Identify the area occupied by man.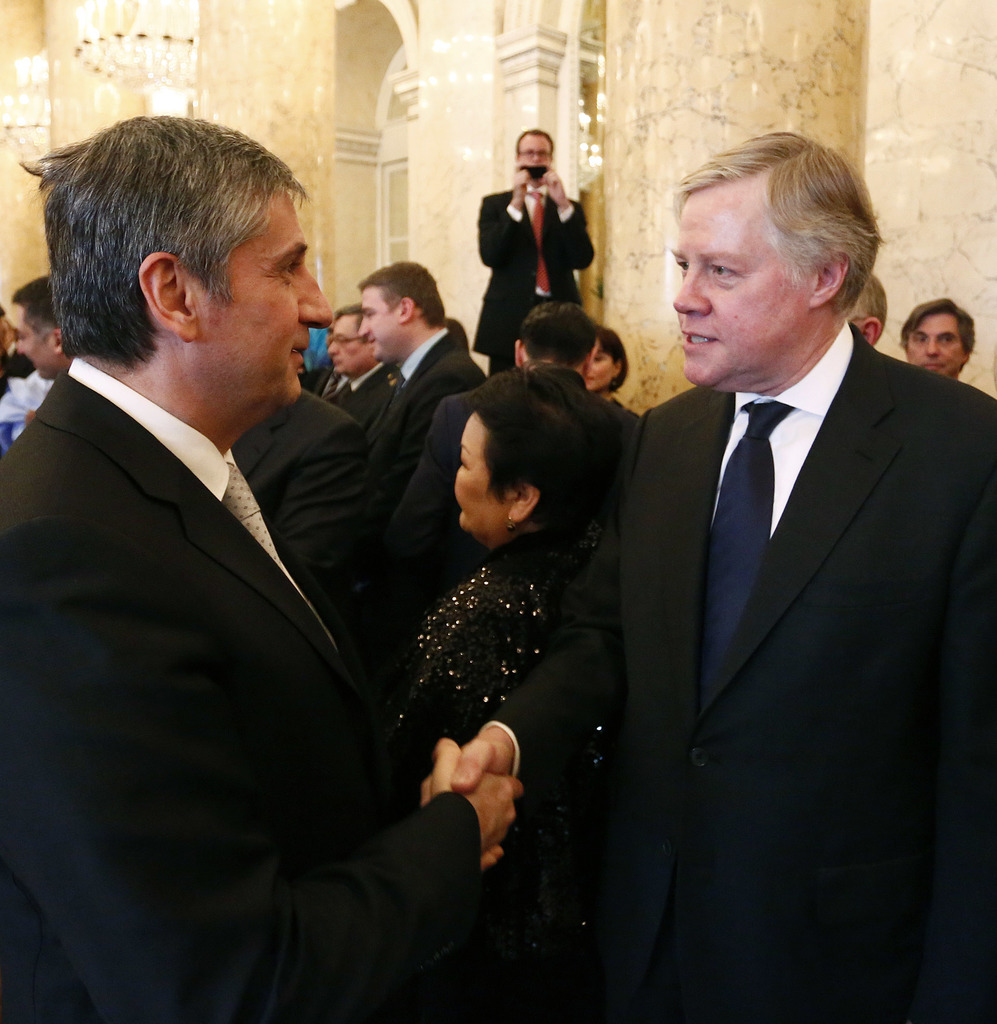
Area: locate(905, 298, 977, 376).
